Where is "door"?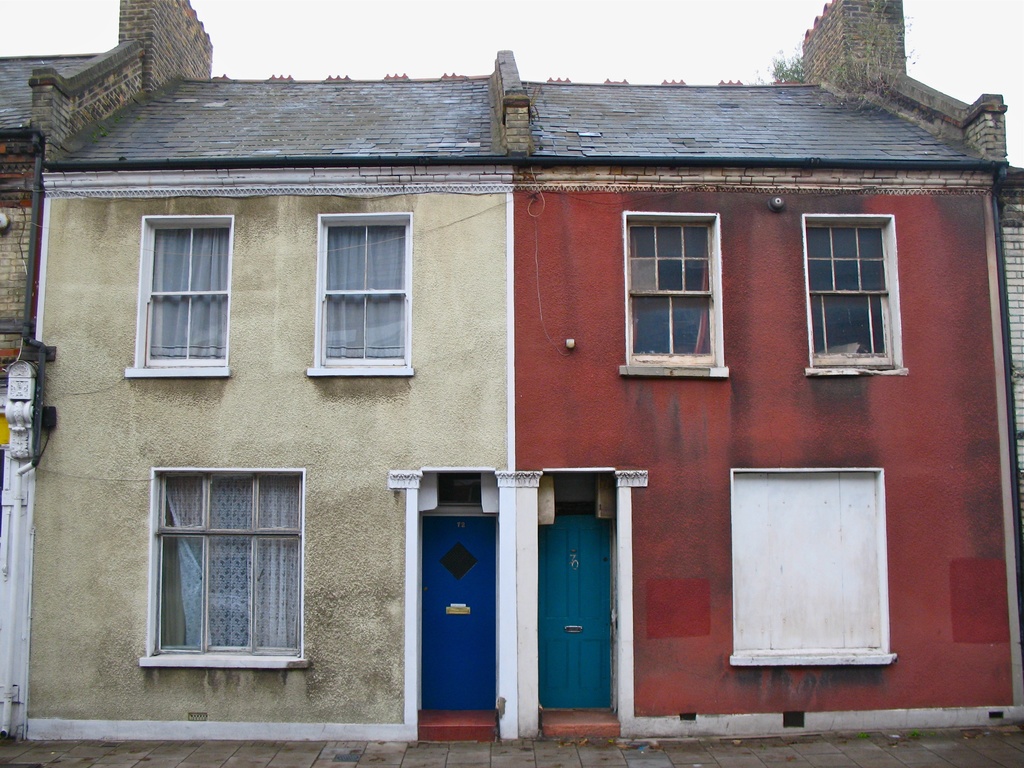
Rect(425, 516, 493, 710).
